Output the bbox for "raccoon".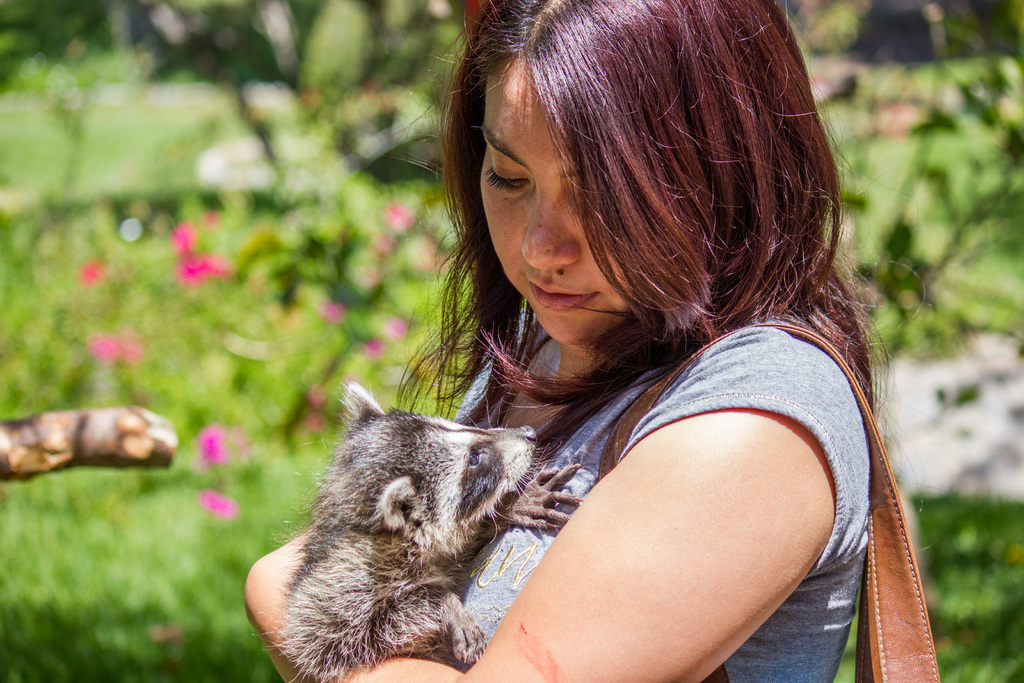
l=268, t=381, r=584, b=682.
